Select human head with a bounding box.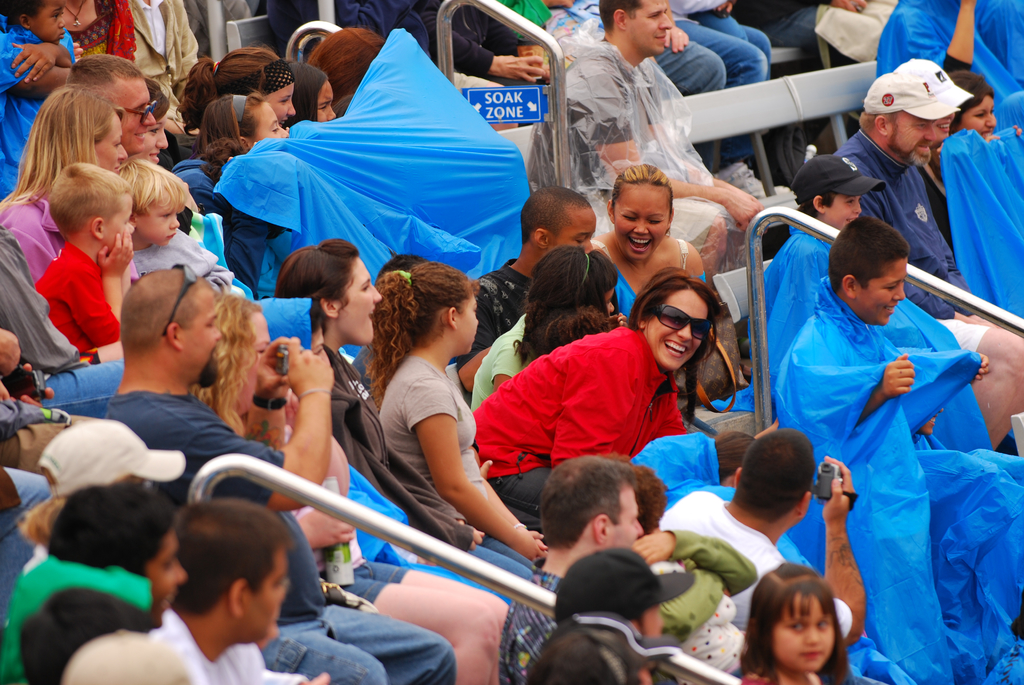
{"x1": 529, "y1": 248, "x2": 617, "y2": 318}.
